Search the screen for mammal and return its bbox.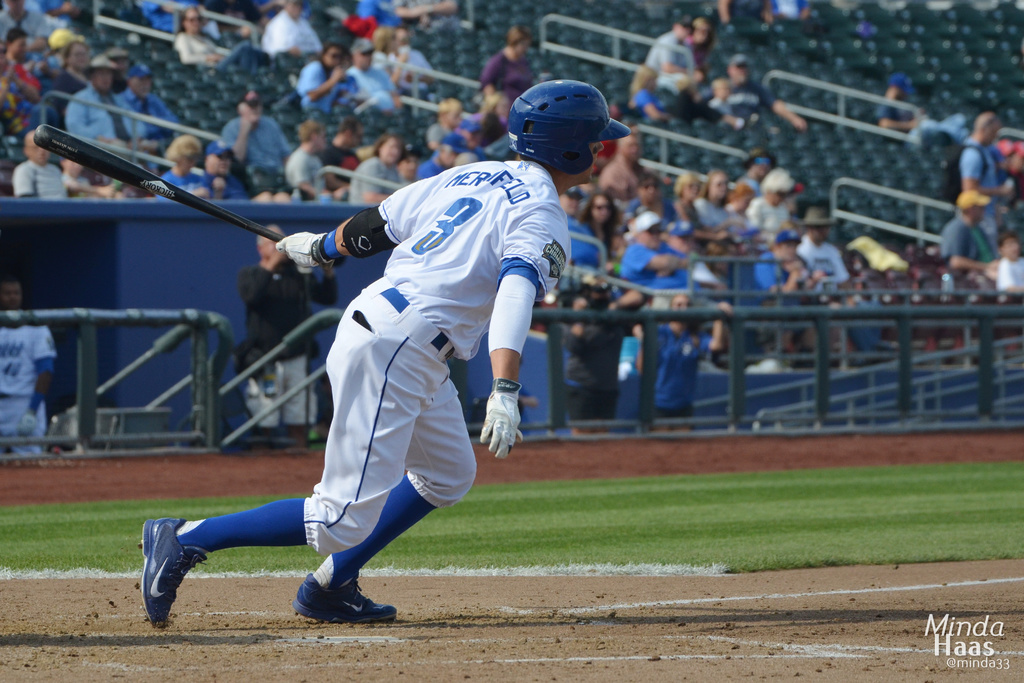
Found: crop(771, 0, 813, 23).
